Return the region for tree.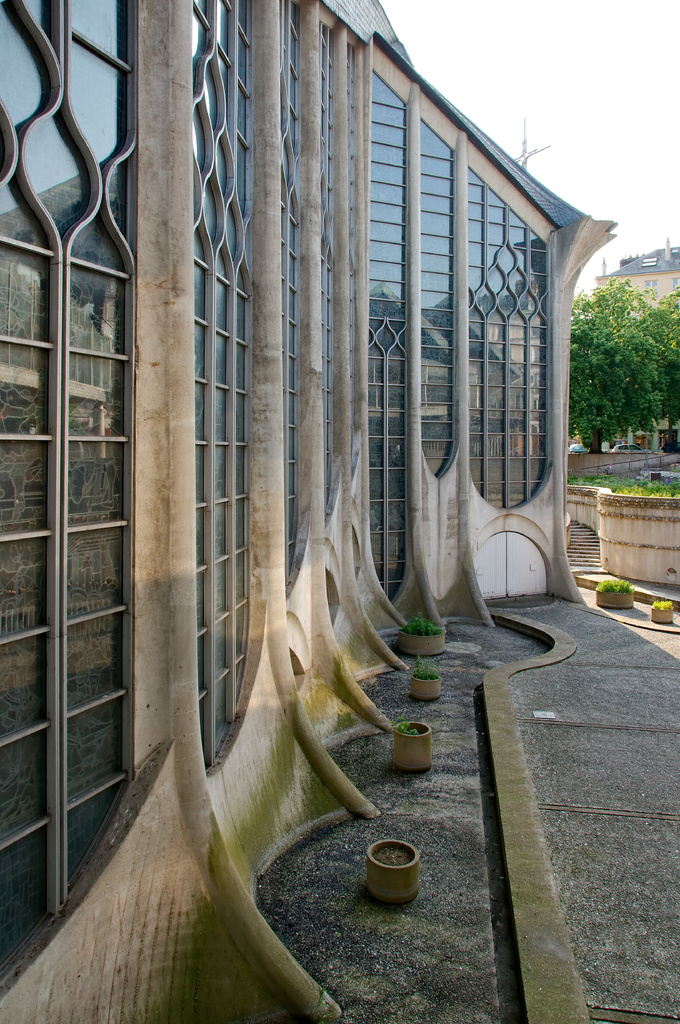
634:287:679:452.
